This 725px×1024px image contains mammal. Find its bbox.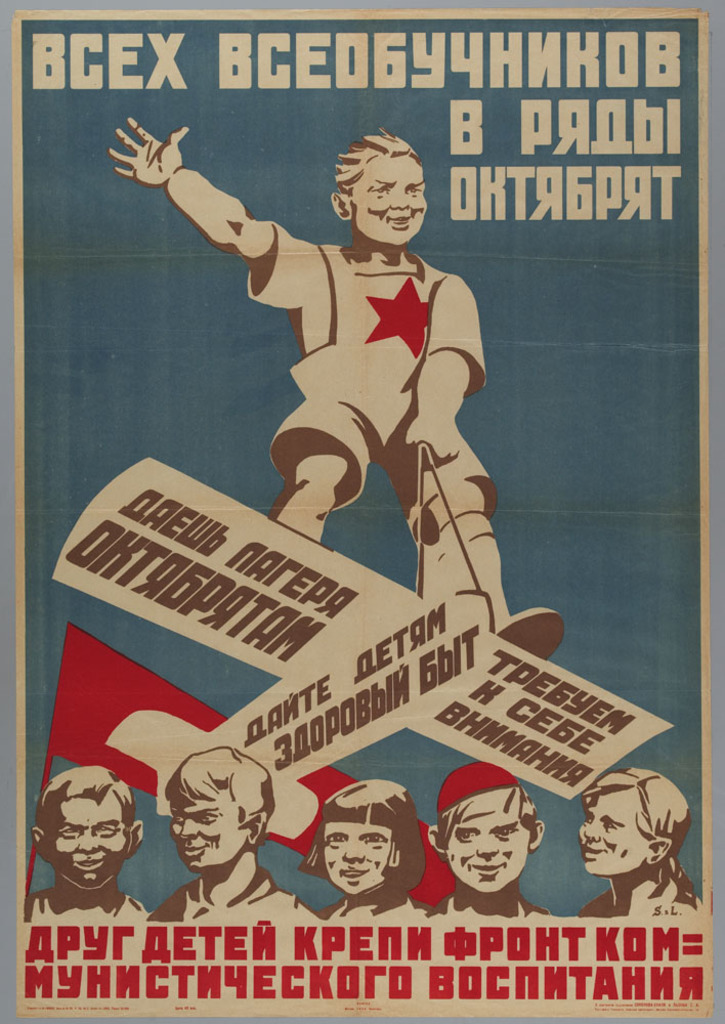
24,768,150,926.
